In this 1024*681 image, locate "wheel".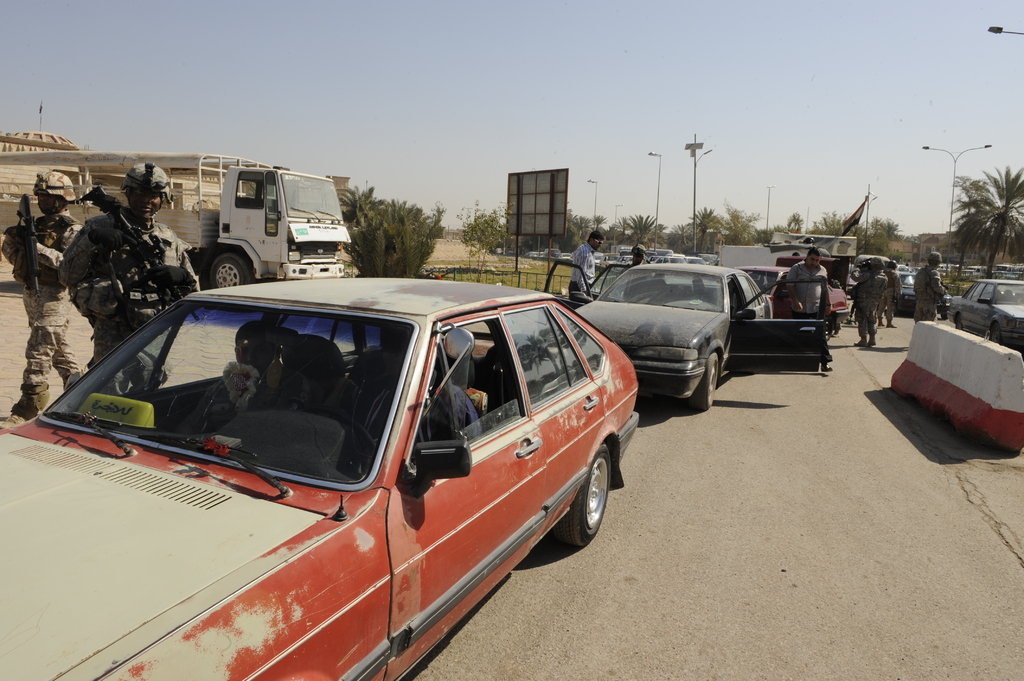
Bounding box: 690 356 716 413.
